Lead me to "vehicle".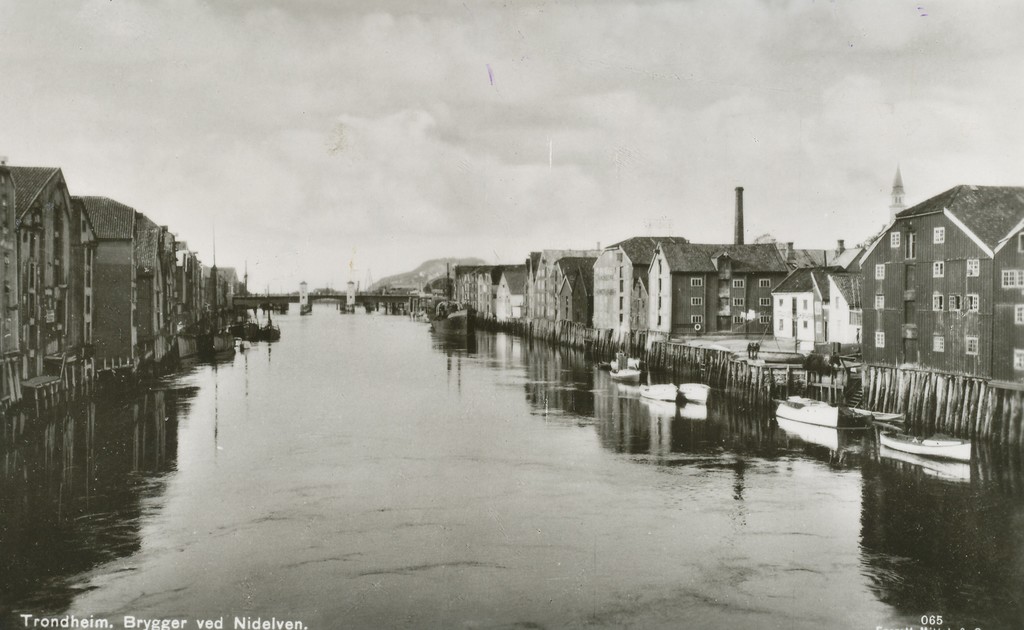
Lead to region(677, 382, 712, 403).
